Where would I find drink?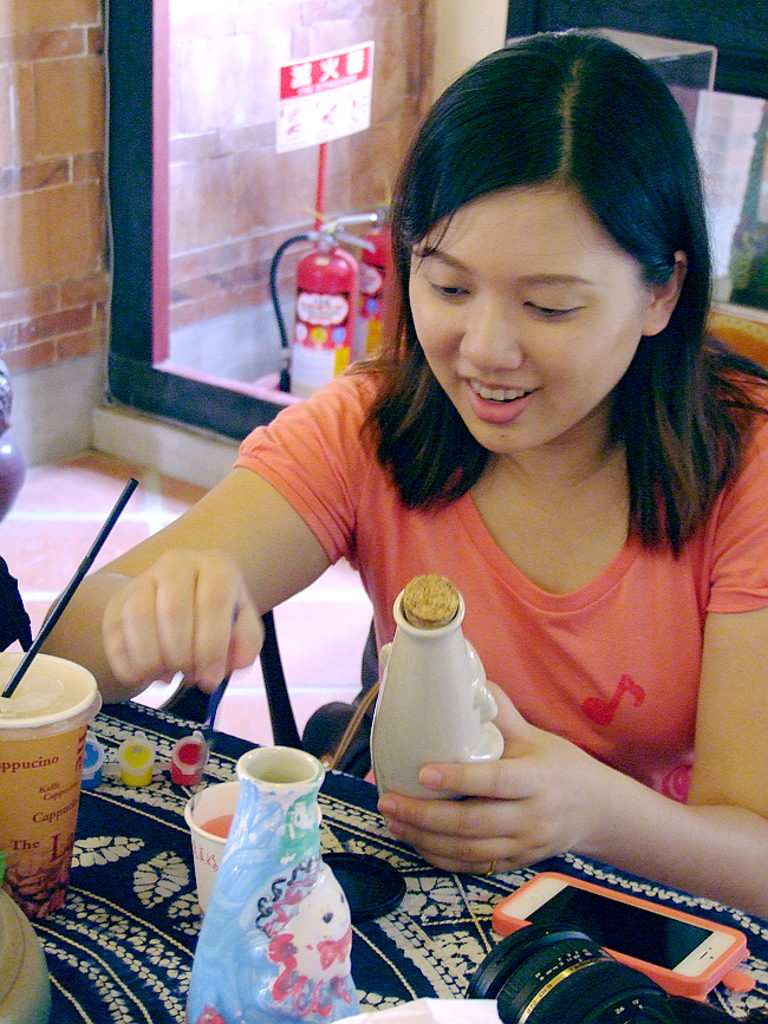
At locate(201, 810, 234, 840).
